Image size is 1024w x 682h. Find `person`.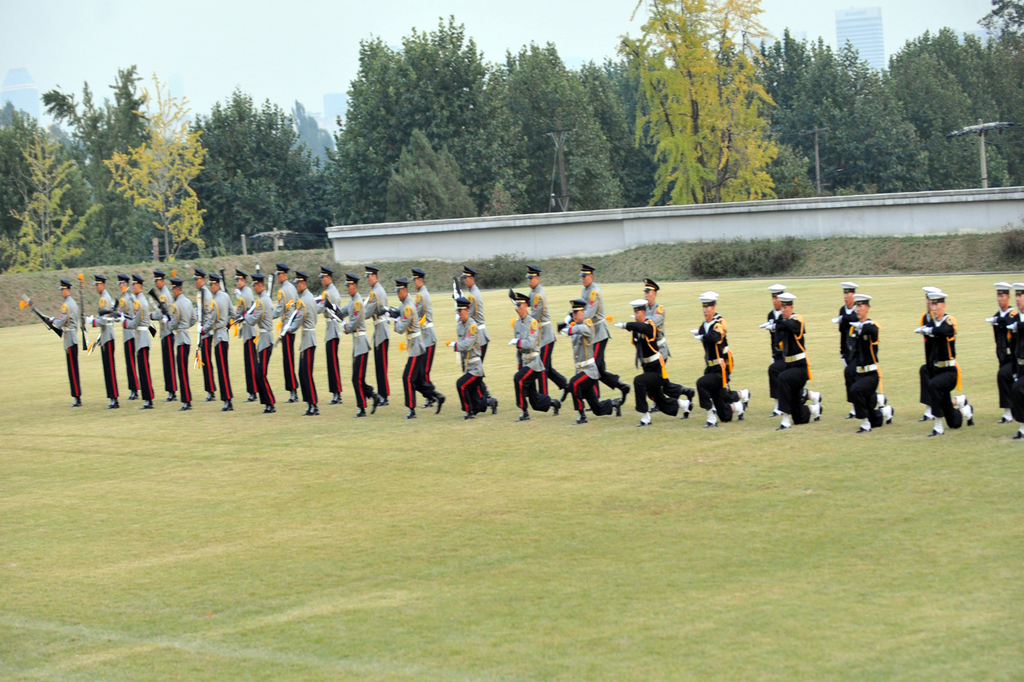
<bbox>362, 275, 397, 398</bbox>.
